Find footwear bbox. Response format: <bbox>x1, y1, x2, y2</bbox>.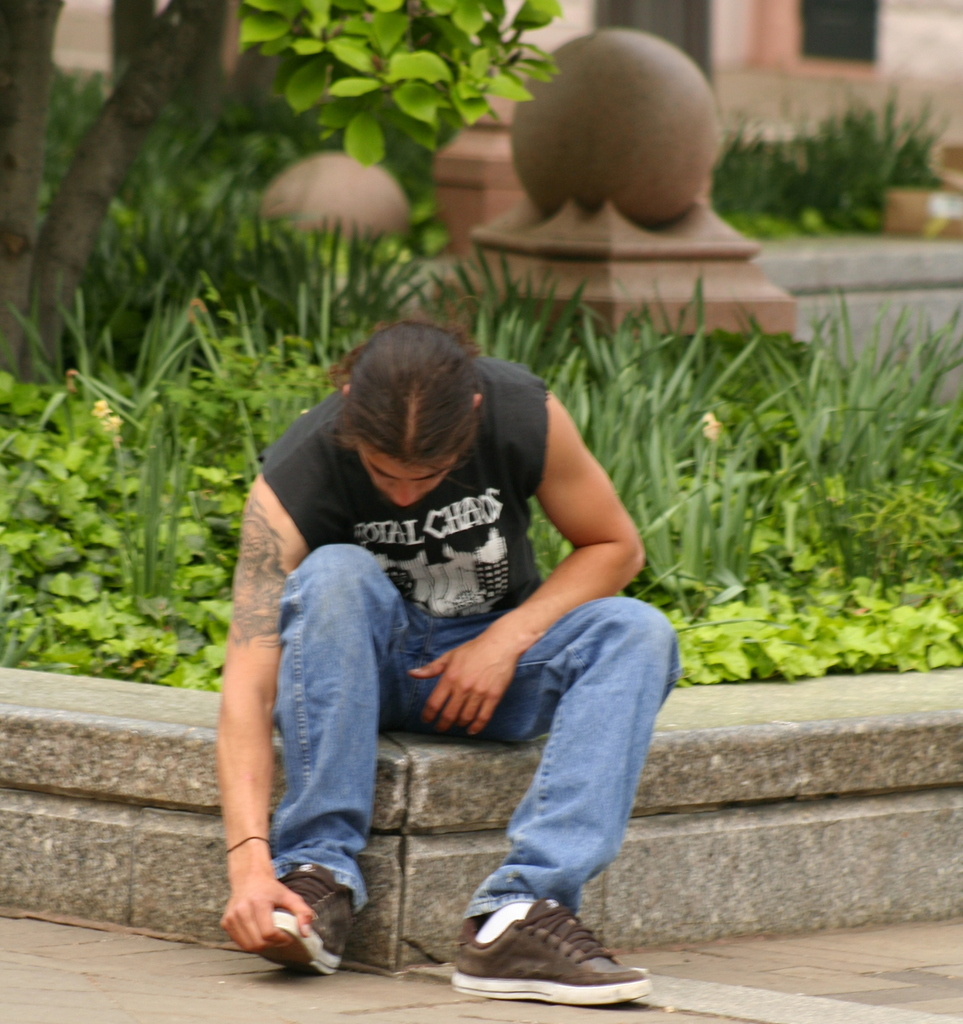
<bbox>444, 888, 629, 995</bbox>.
